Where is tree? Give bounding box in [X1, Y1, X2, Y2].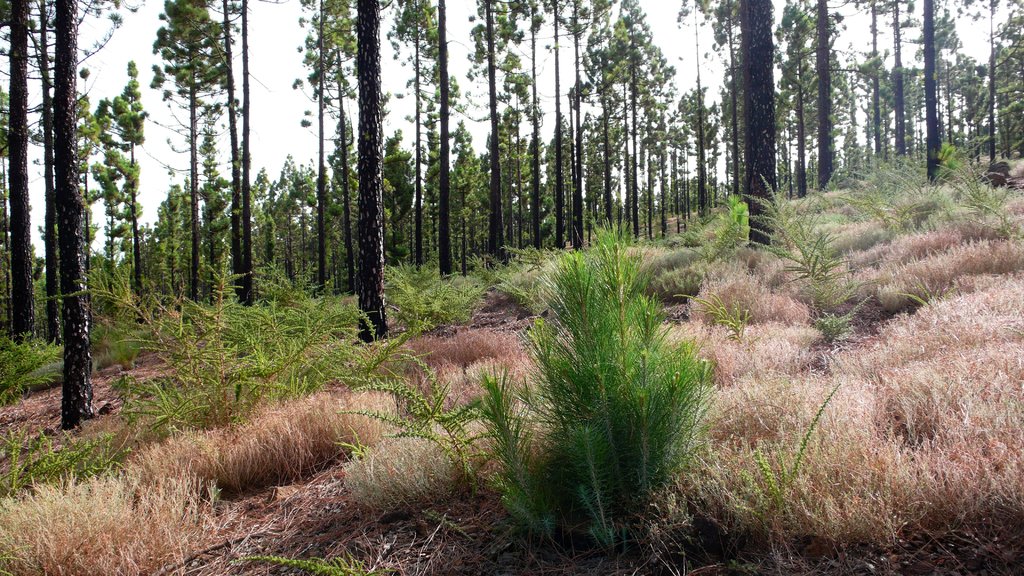
[303, 0, 350, 290].
